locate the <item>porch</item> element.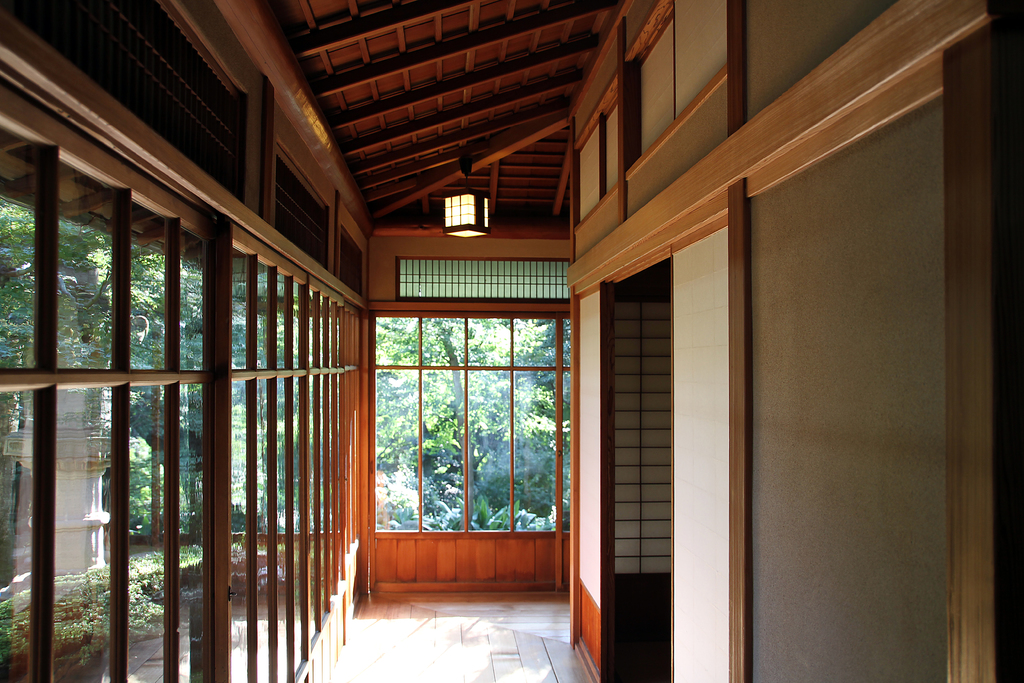
Element bbox: bbox=[0, 124, 1007, 682].
